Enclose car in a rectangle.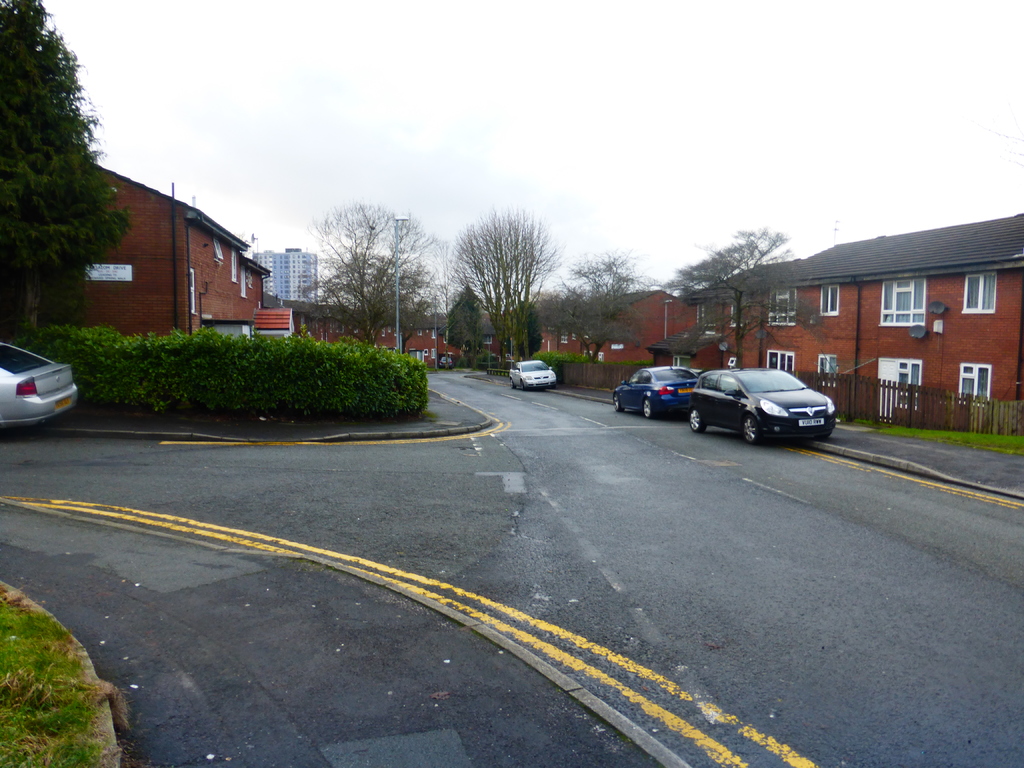
{"left": 0, "top": 339, "right": 79, "bottom": 430}.
